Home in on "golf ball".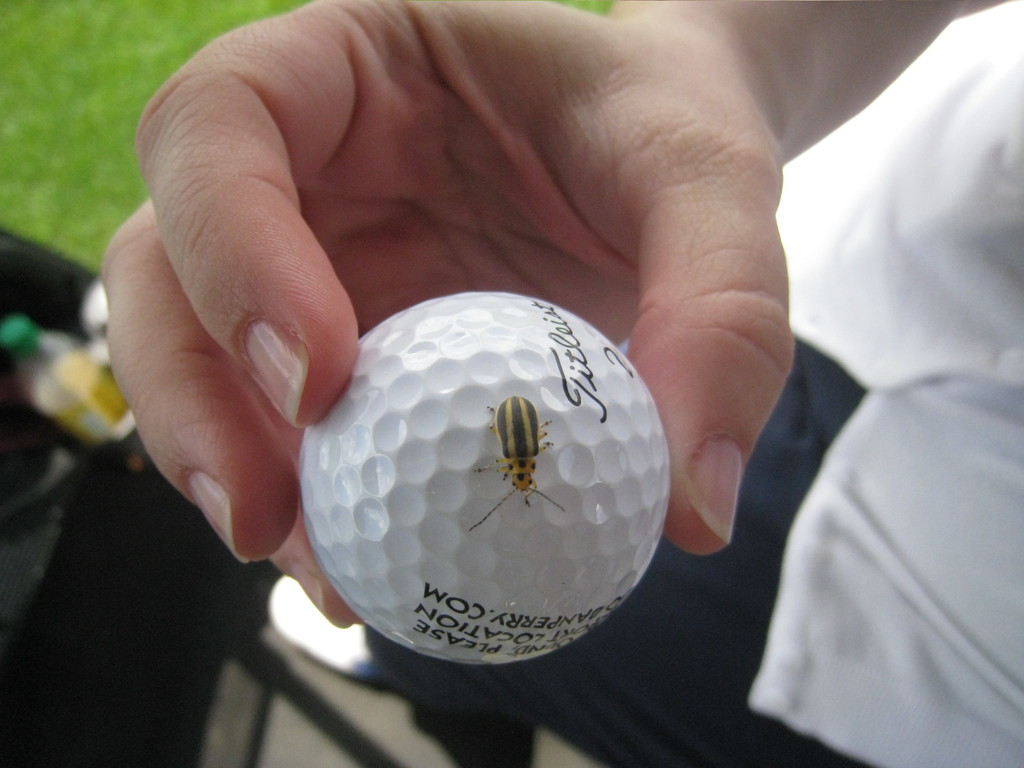
Homed in at Rect(294, 284, 674, 669).
